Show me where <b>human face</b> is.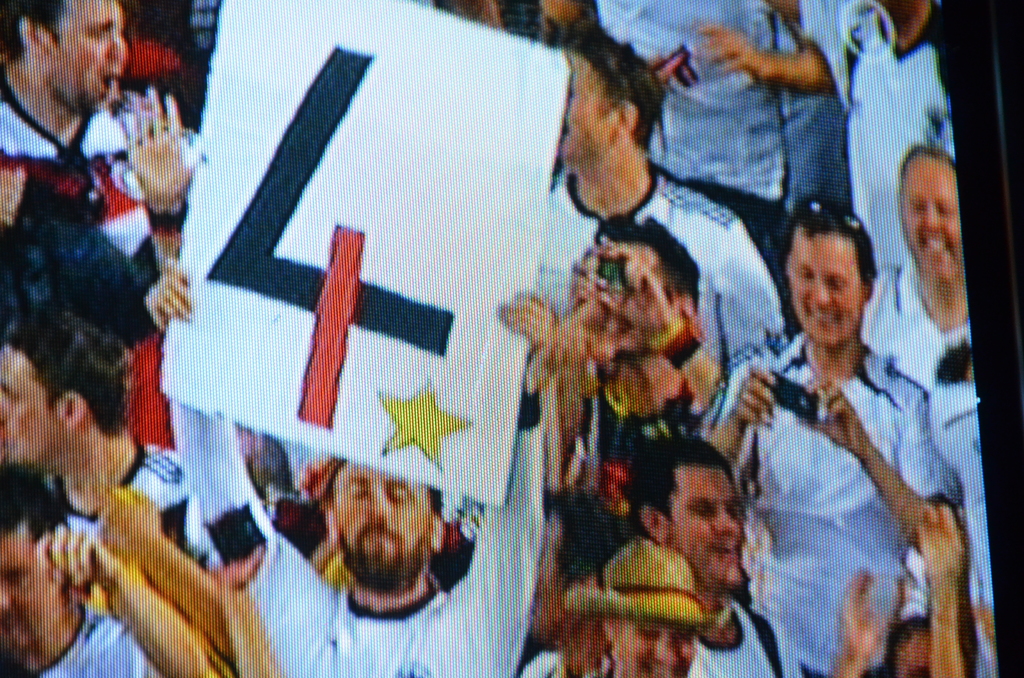
<b>human face</b> is at (x1=0, y1=531, x2=60, y2=651).
